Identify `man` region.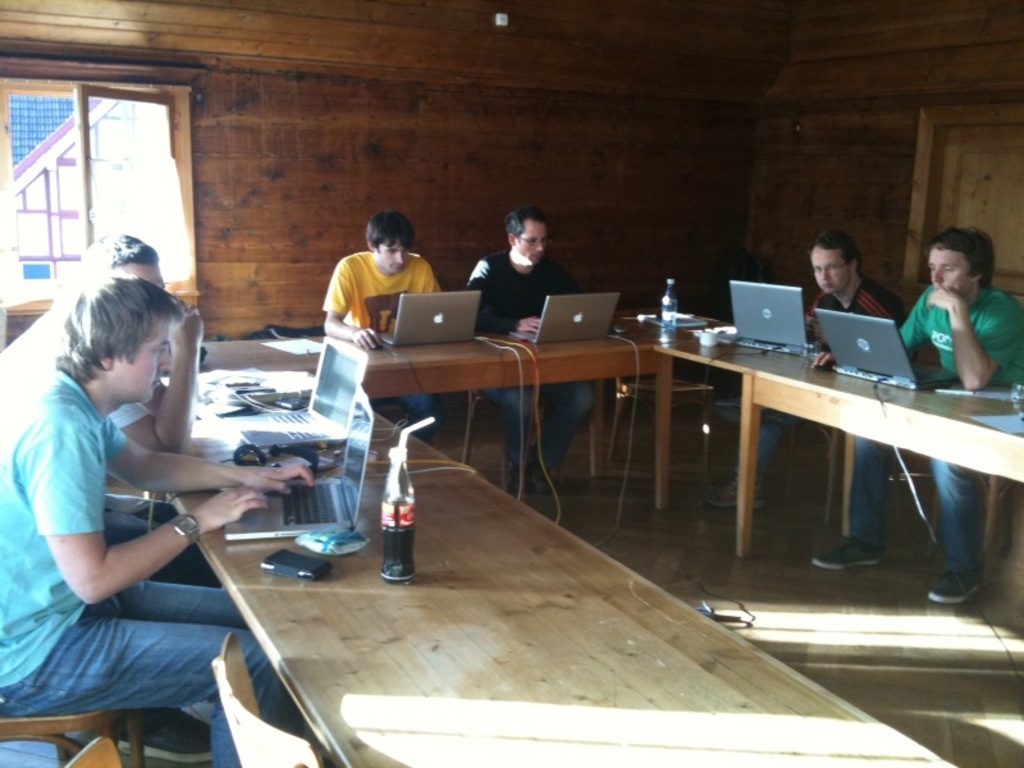
Region: x1=710 y1=232 x2=905 y2=521.
